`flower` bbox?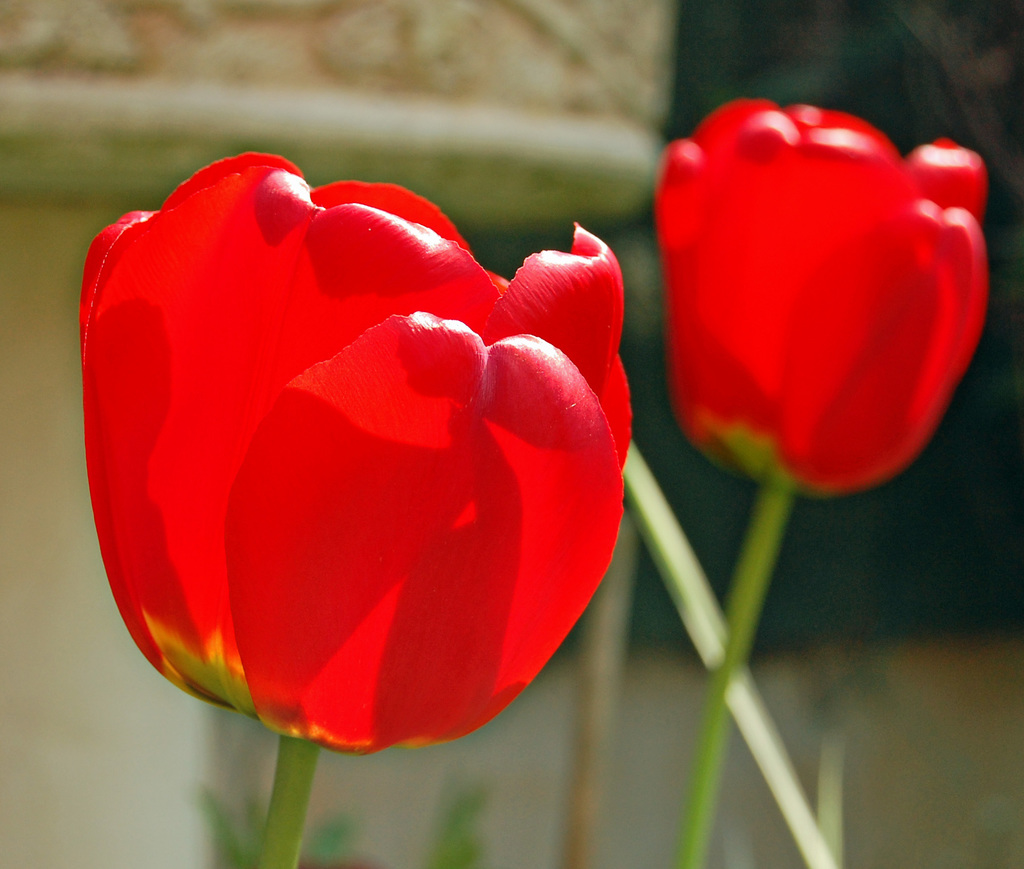
{"x1": 81, "y1": 188, "x2": 642, "y2": 775}
